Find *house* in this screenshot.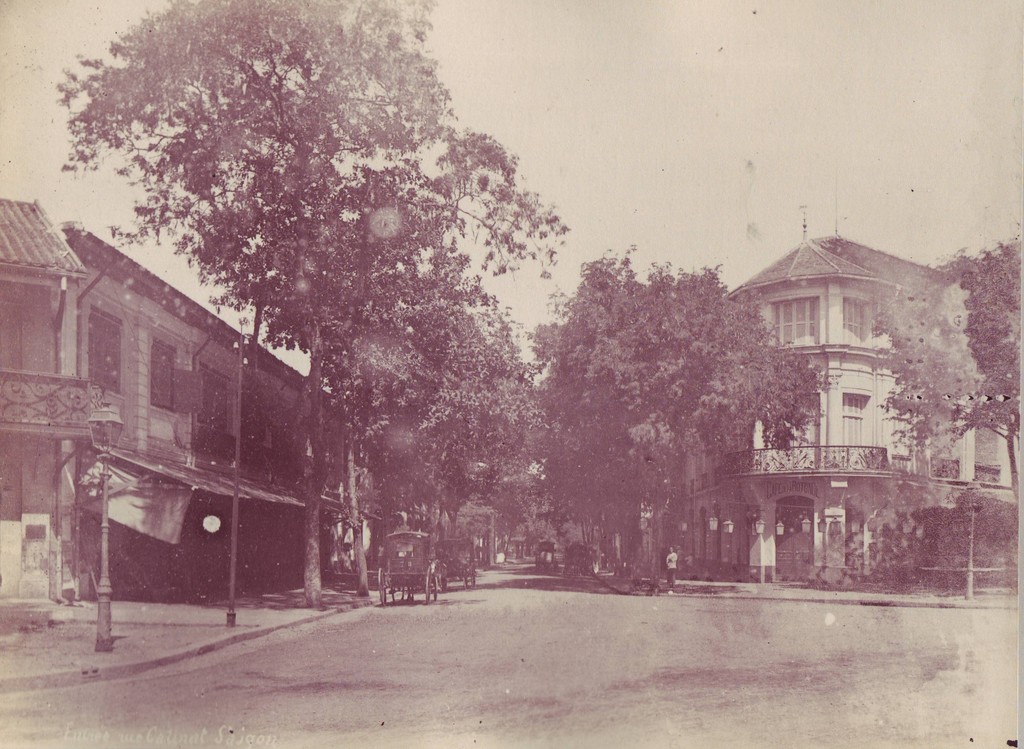
The bounding box for *house* is pyautogui.locateOnScreen(0, 195, 88, 627).
